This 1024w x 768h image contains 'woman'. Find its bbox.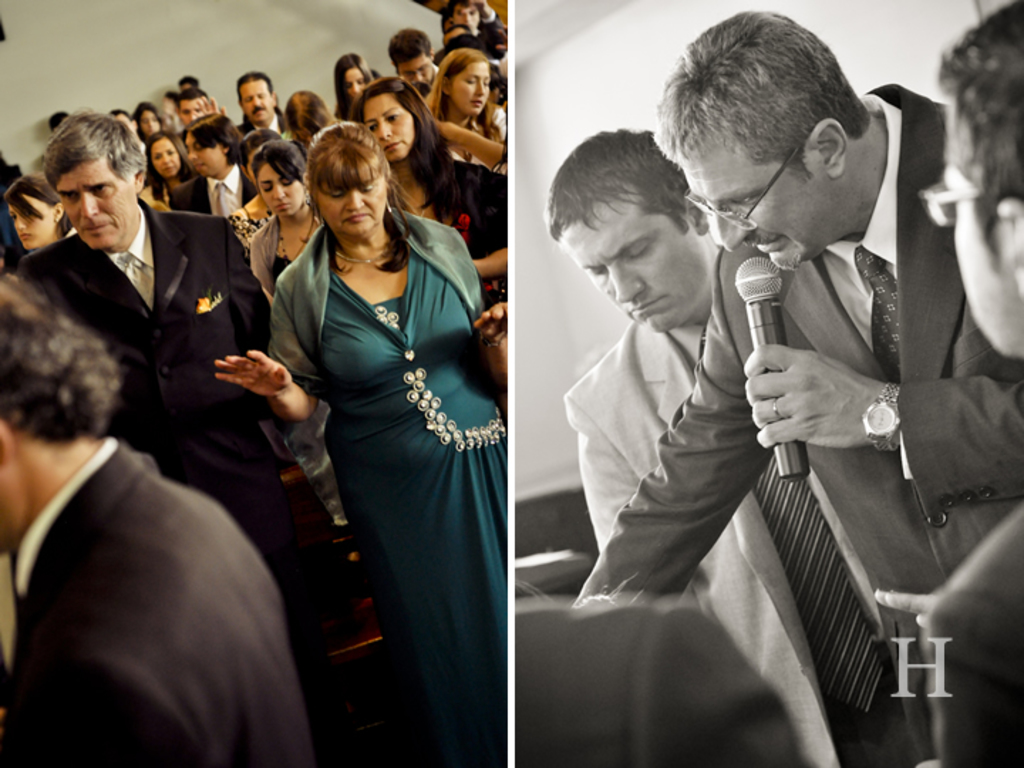
<box>137,131,198,212</box>.
